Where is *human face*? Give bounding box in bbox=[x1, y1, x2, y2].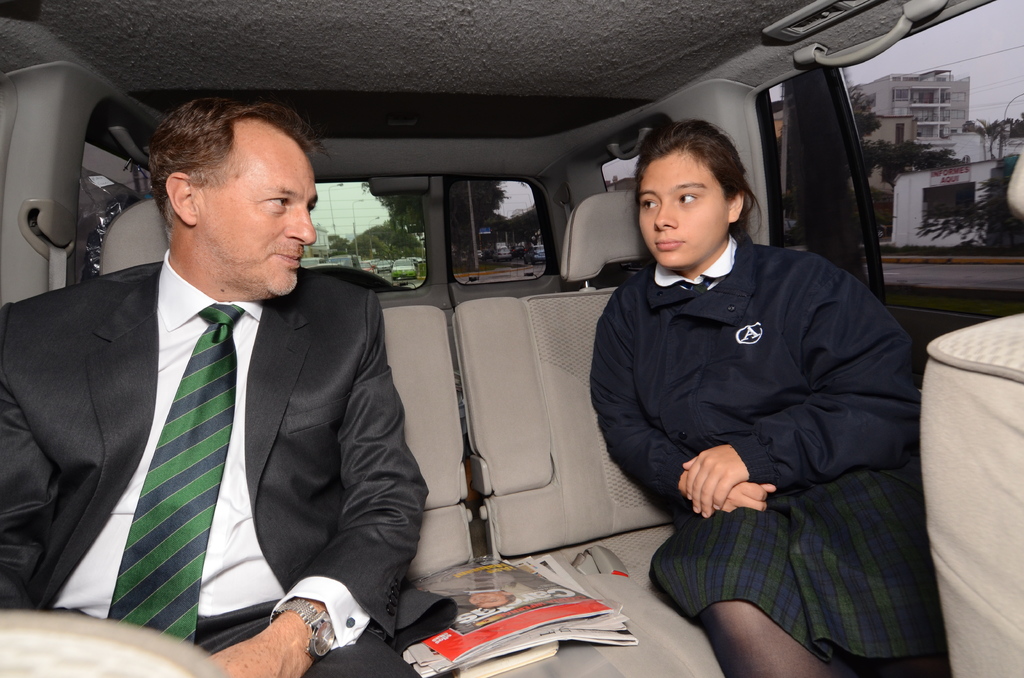
bbox=[632, 146, 730, 266].
